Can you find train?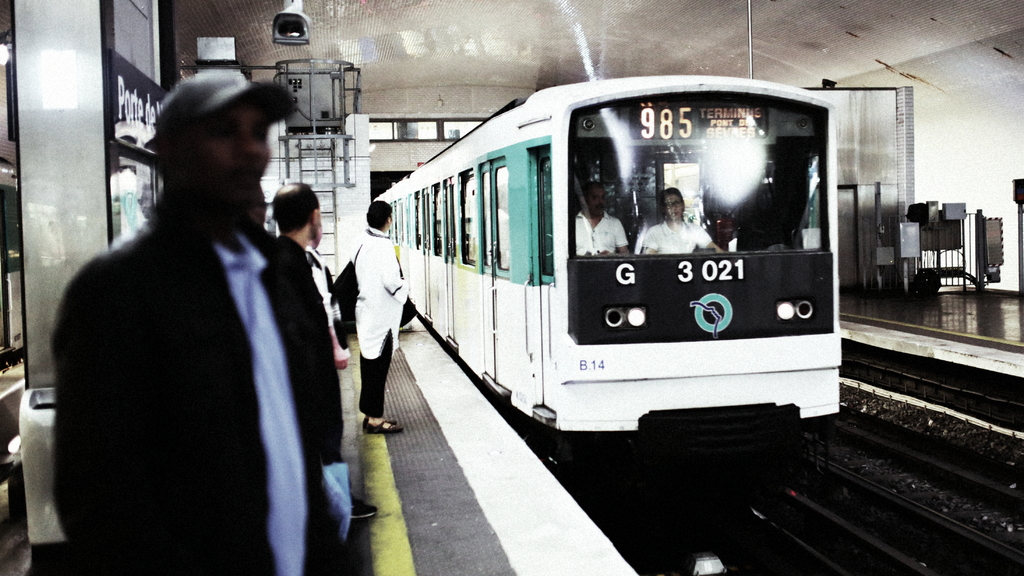
Yes, bounding box: (372, 72, 851, 500).
